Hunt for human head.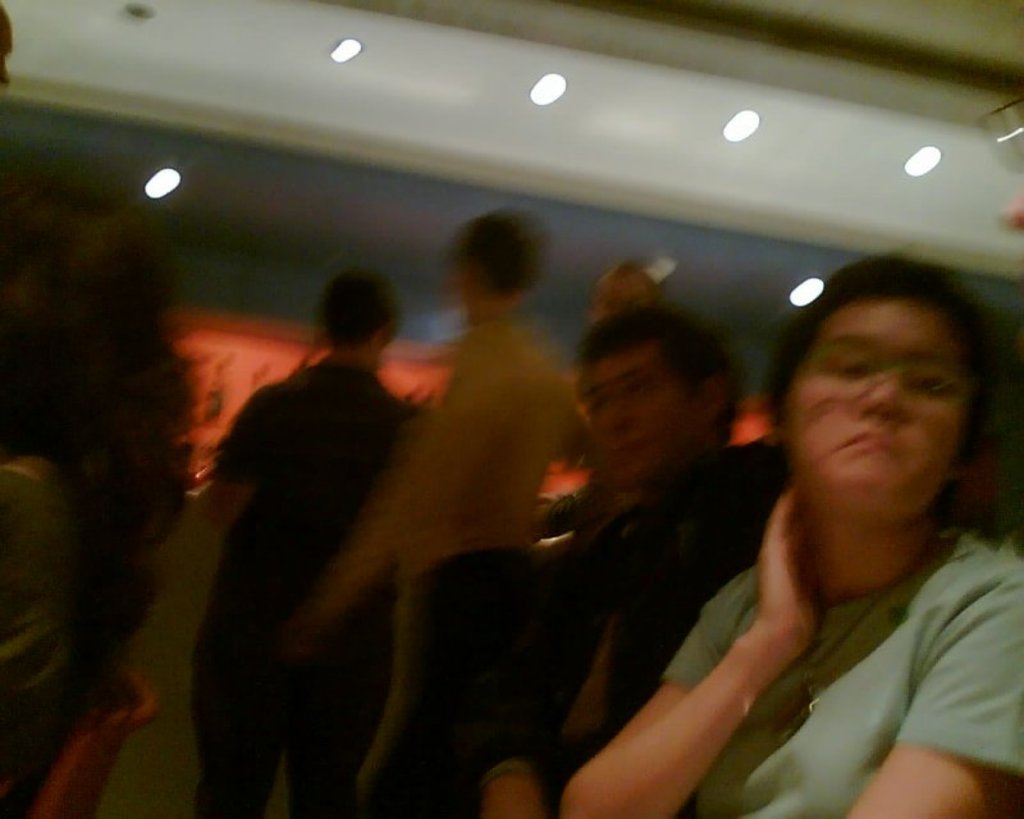
Hunted down at bbox(439, 211, 554, 322).
